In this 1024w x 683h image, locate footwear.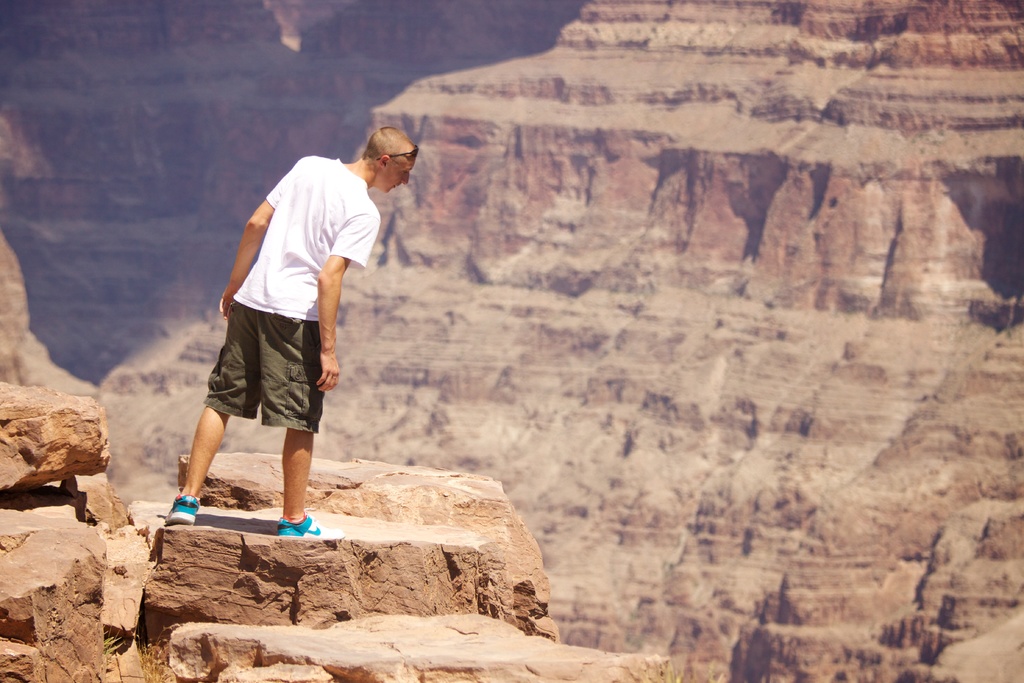
Bounding box: rect(162, 489, 202, 525).
